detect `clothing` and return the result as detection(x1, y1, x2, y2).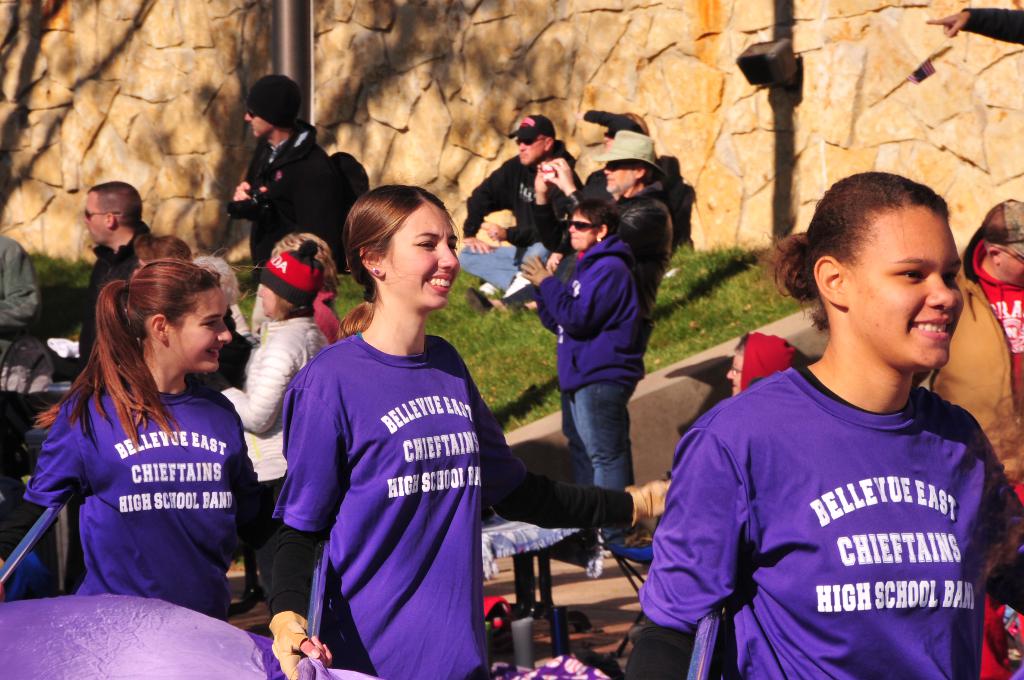
detection(456, 154, 582, 296).
